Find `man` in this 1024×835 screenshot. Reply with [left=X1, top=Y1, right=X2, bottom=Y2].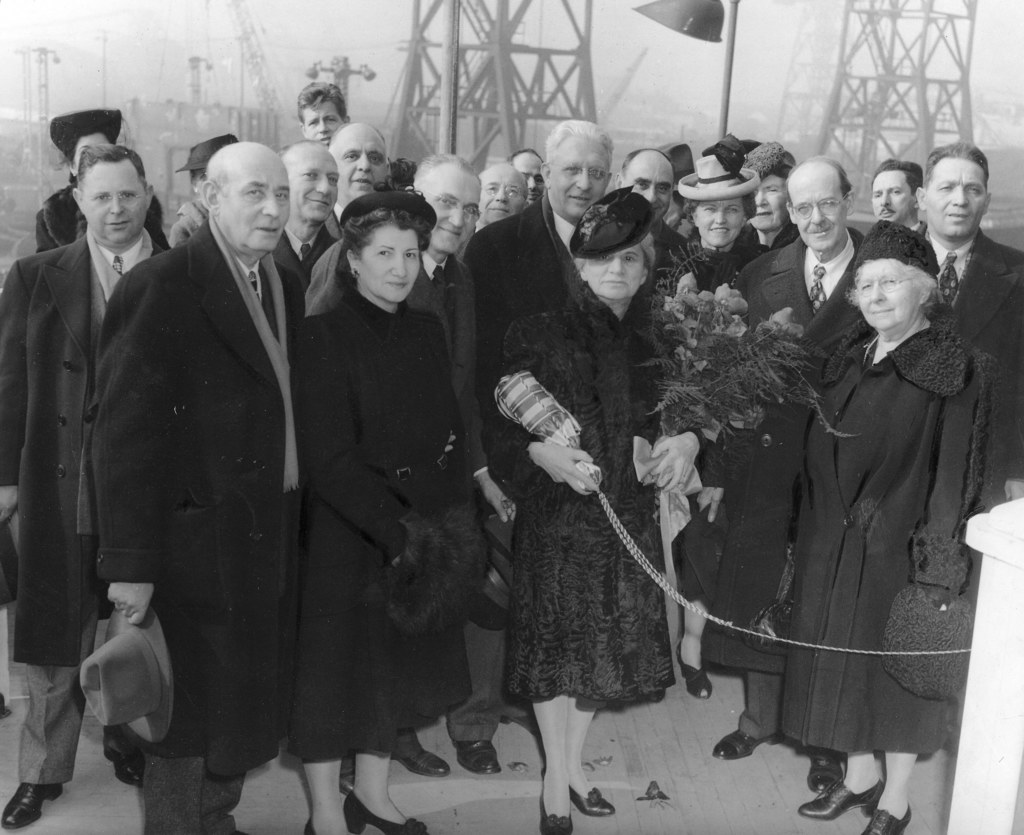
[left=515, top=147, right=548, bottom=216].
